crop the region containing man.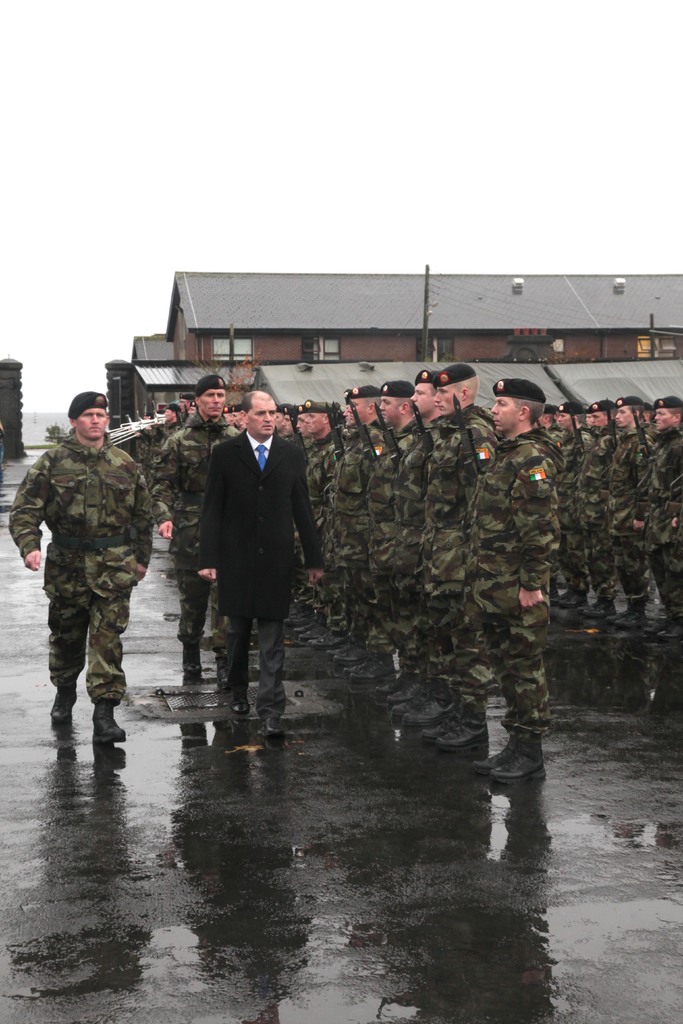
Crop region: [left=346, top=385, right=390, bottom=683].
